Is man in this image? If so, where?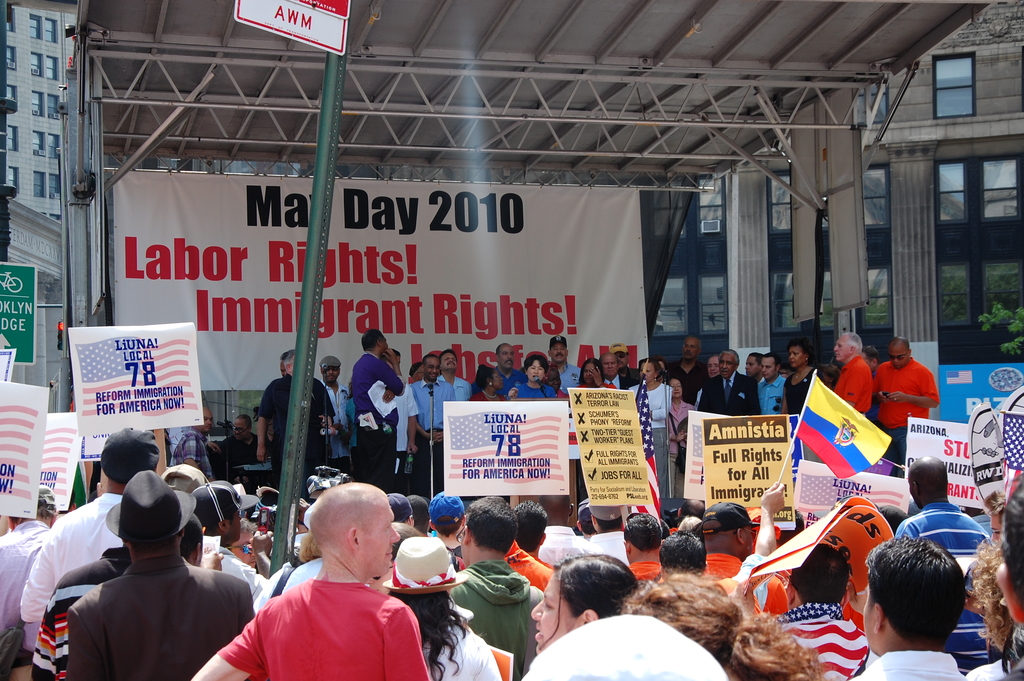
Yes, at rect(833, 333, 871, 424).
